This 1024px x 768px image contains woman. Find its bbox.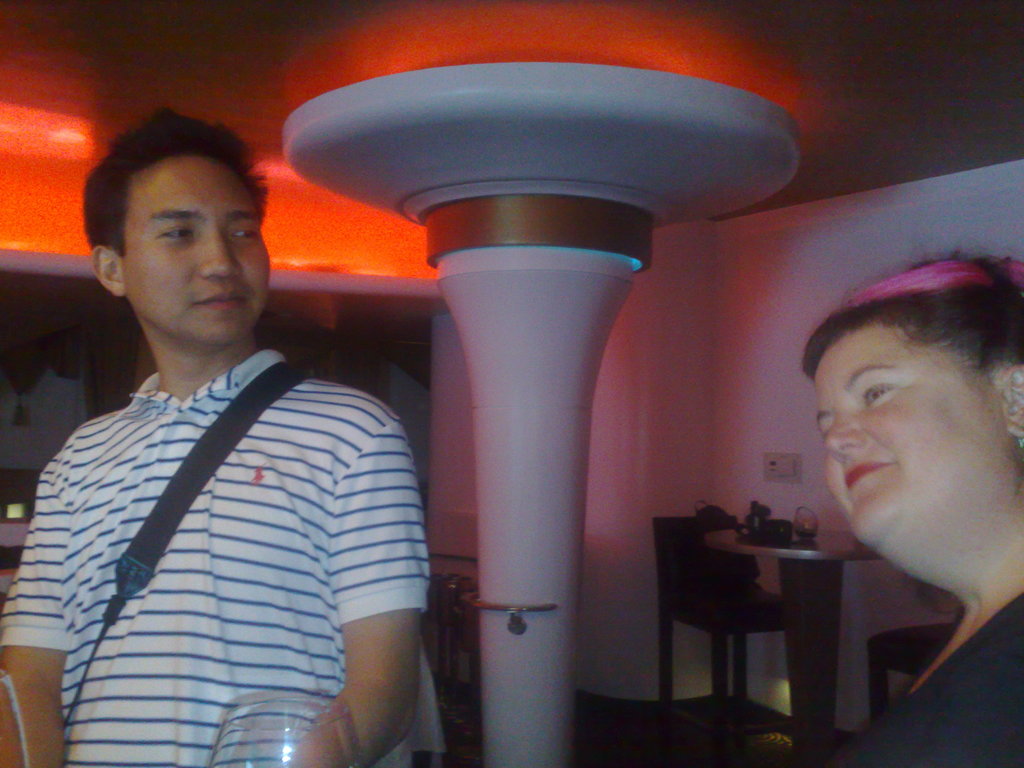
bbox=[751, 234, 1023, 724].
